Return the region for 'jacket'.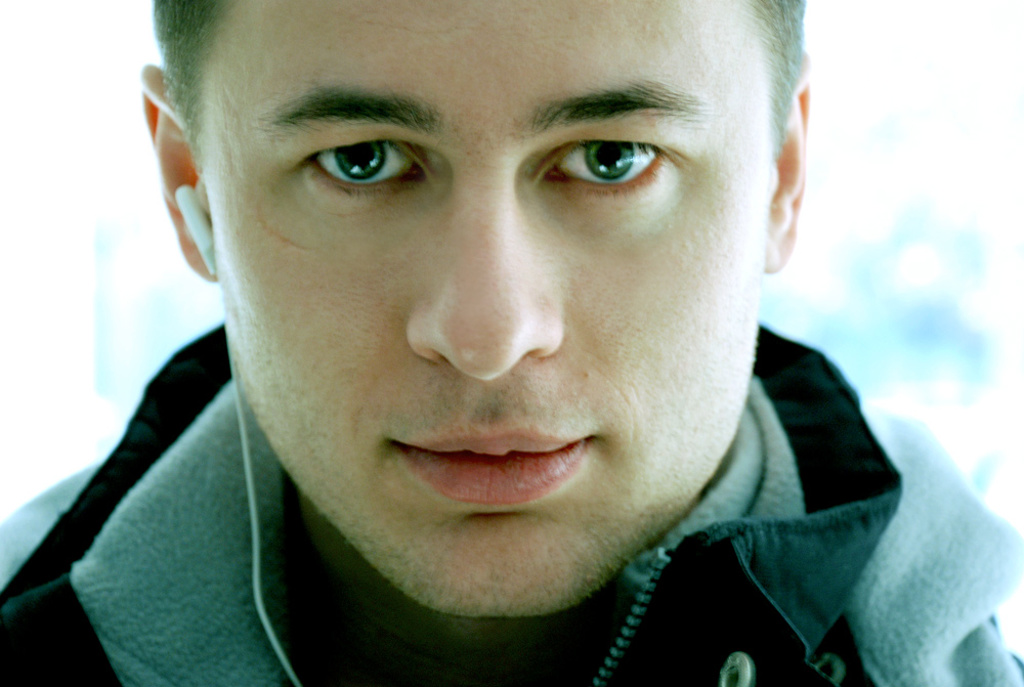
x1=0, y1=321, x2=1023, y2=686.
